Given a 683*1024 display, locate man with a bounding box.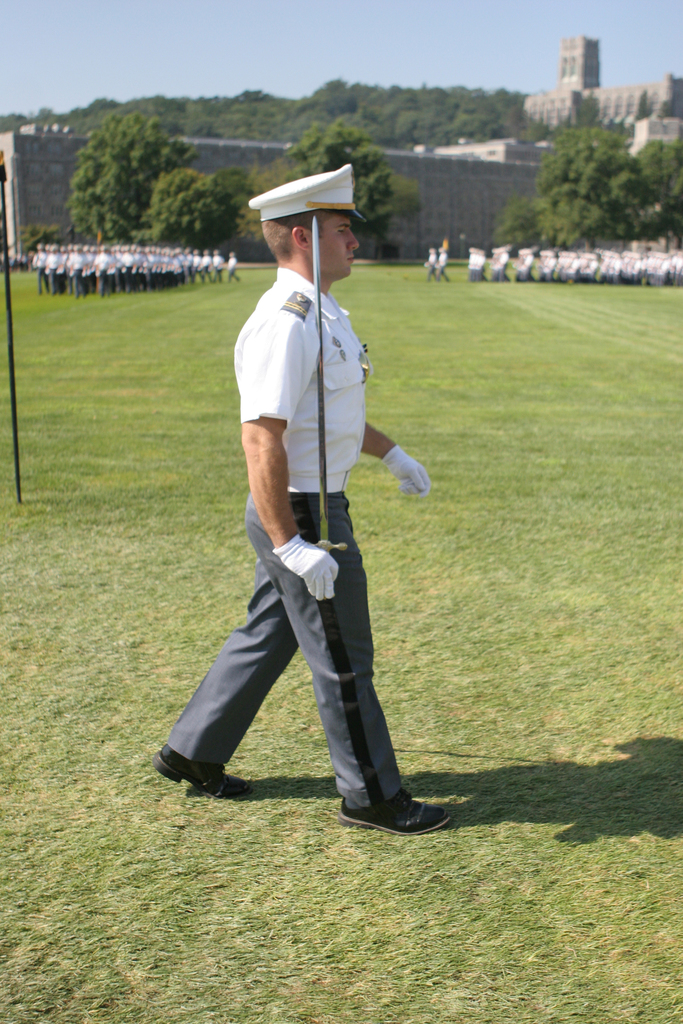
Located: <region>425, 247, 438, 280</region>.
